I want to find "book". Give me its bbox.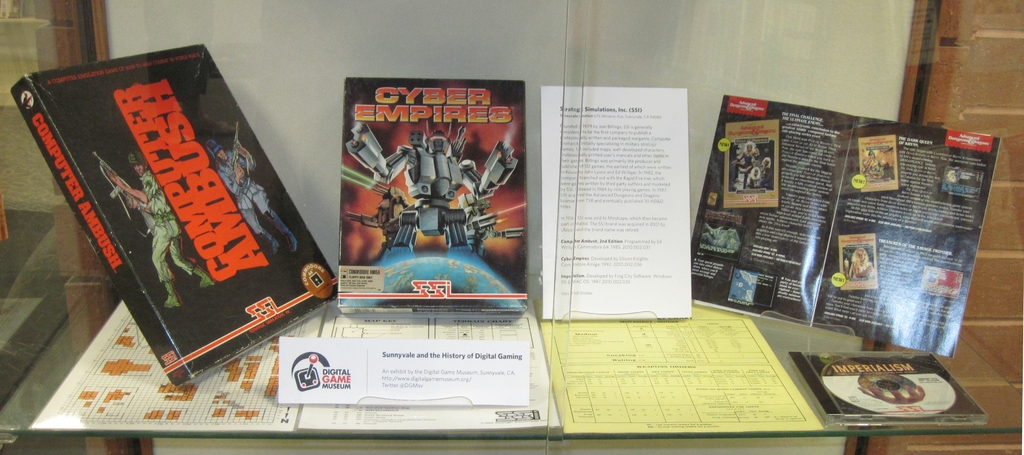
l=544, t=84, r=706, b=336.
